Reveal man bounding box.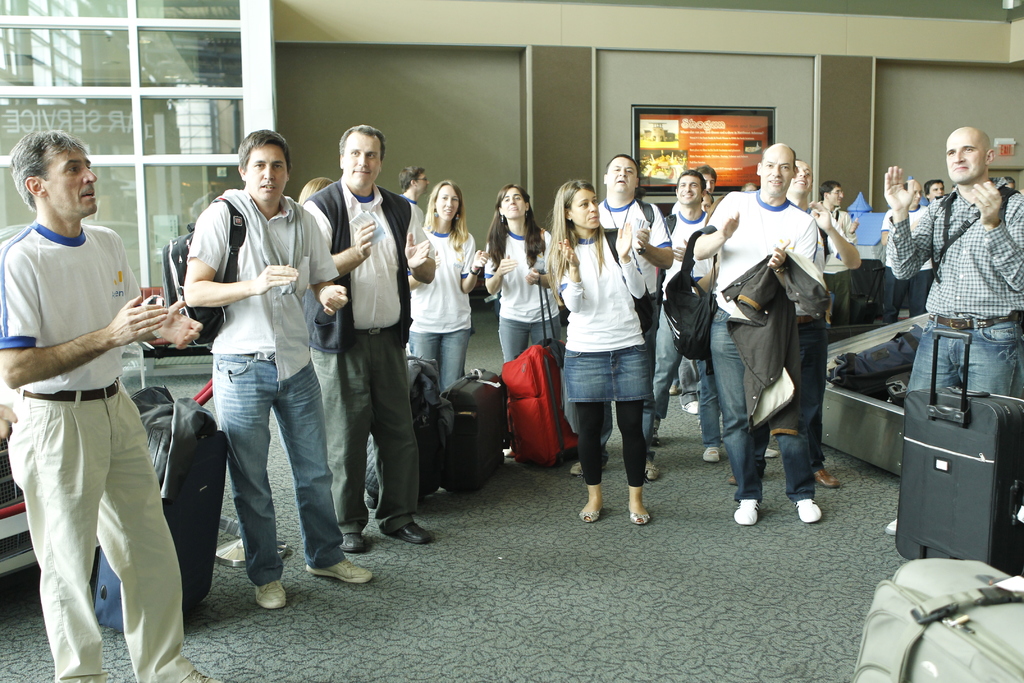
Revealed: 881:178:934:324.
